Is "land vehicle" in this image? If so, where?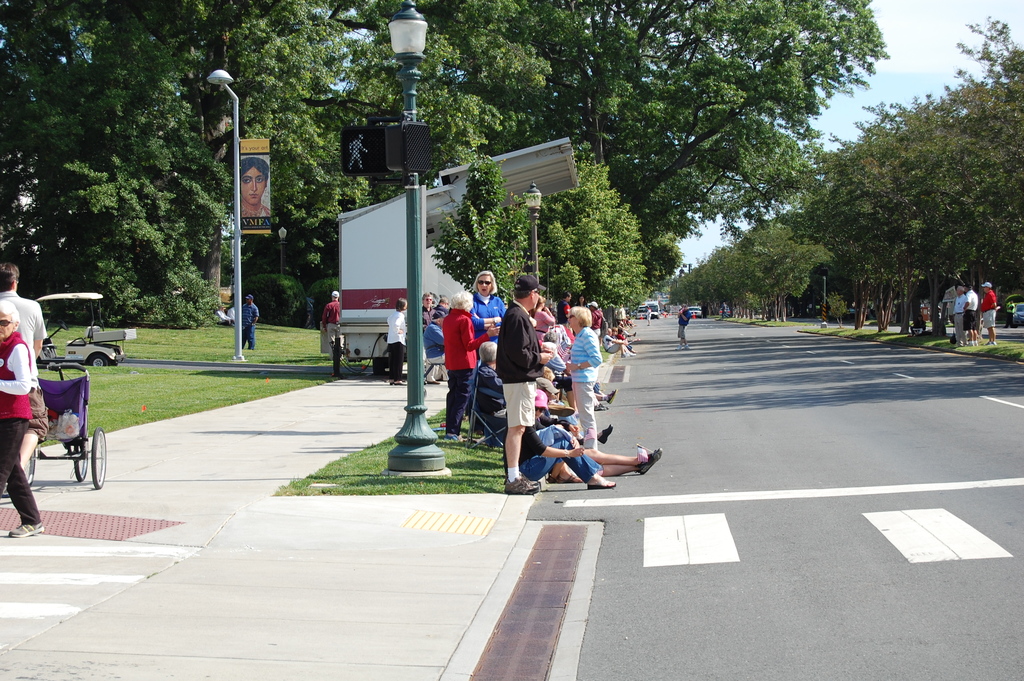
Yes, at 33/292/135/367.
